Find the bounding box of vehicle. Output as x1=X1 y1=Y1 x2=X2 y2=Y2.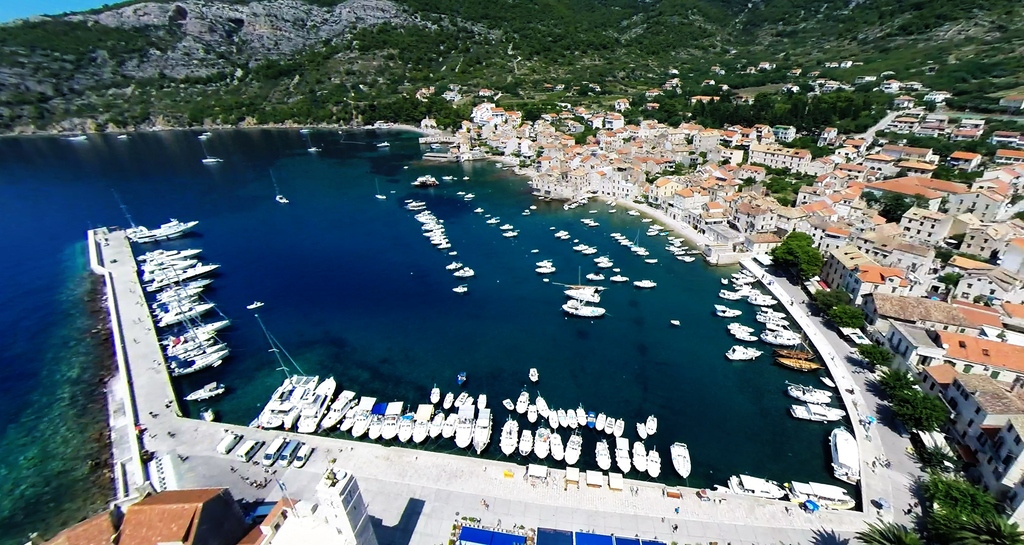
x1=597 y1=259 x2=614 y2=268.
